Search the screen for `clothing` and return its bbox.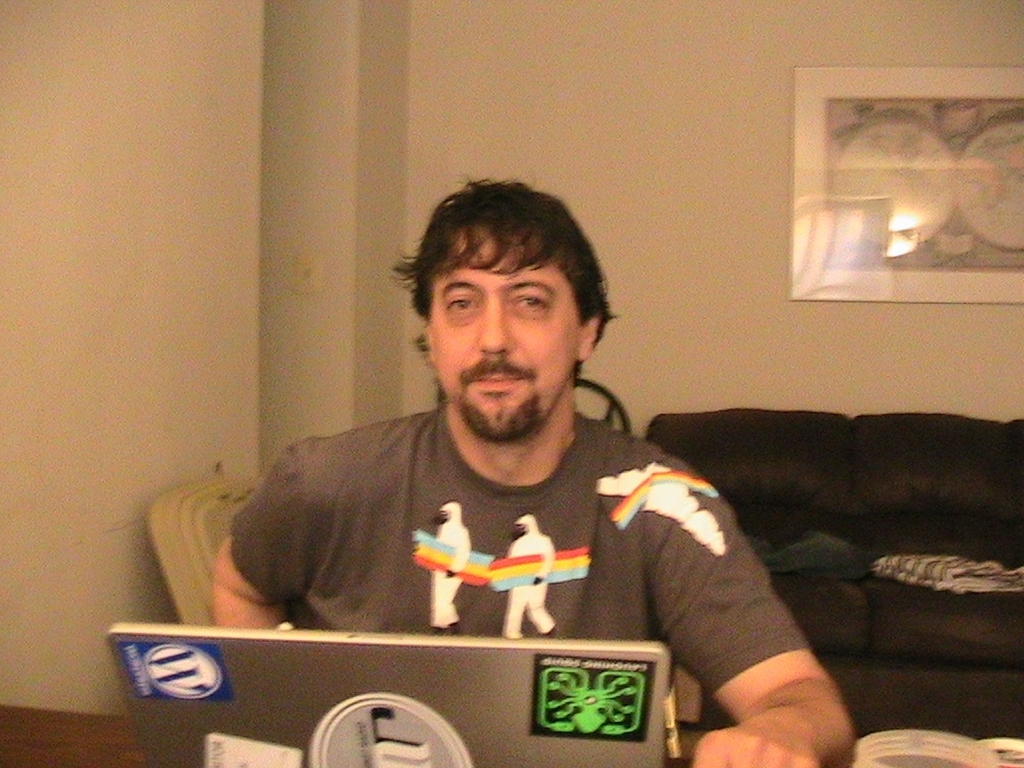
Found: bbox=(232, 396, 801, 702).
